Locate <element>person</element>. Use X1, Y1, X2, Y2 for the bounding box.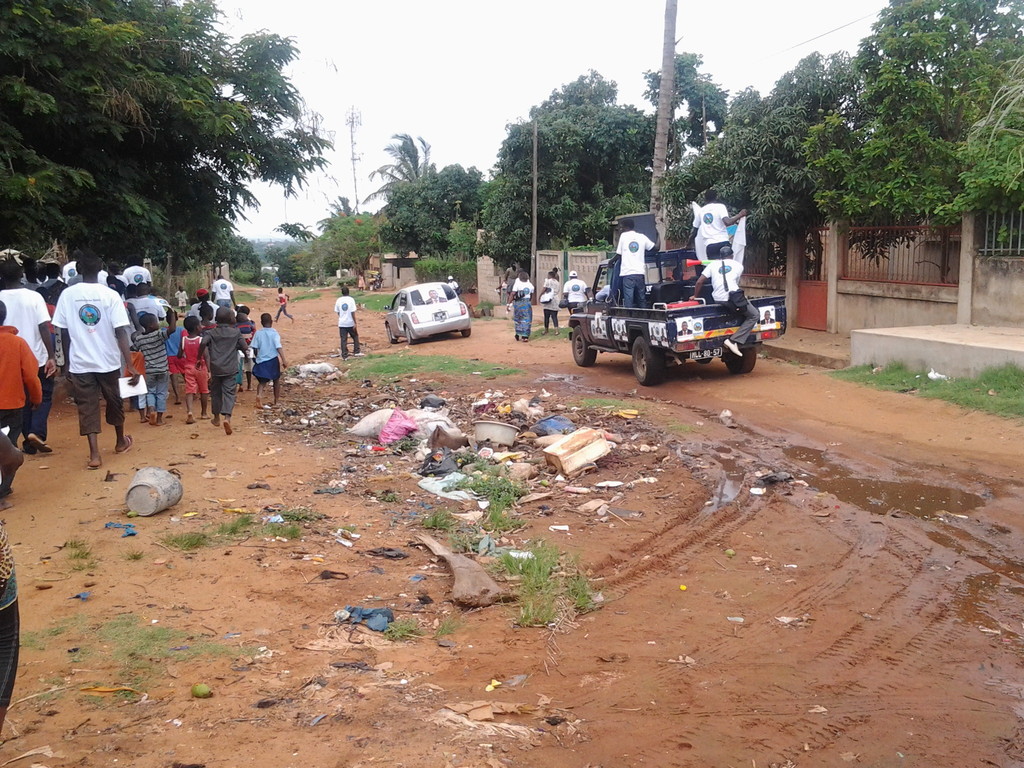
681, 185, 749, 259.
